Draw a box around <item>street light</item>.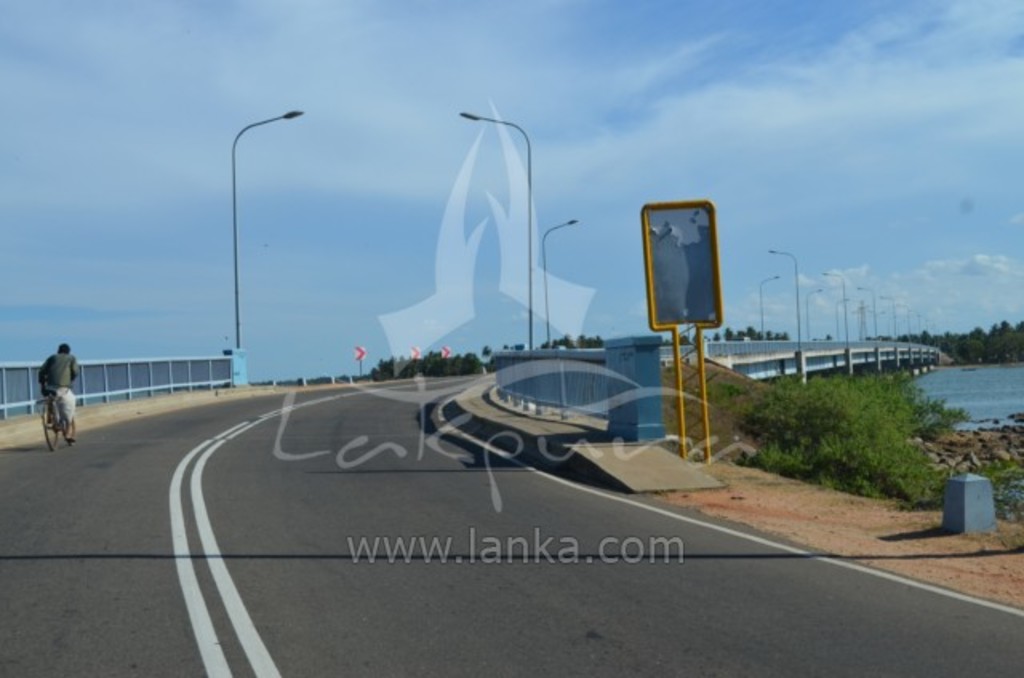
(752, 262, 781, 339).
